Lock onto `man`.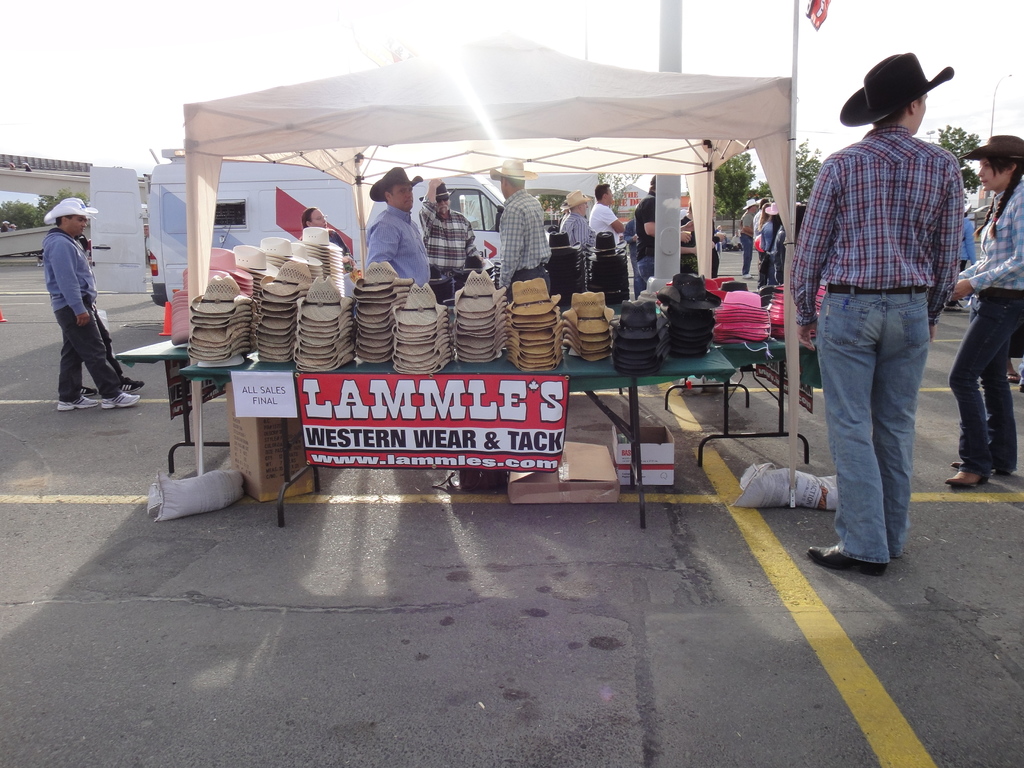
Locked: bbox(788, 51, 959, 572).
